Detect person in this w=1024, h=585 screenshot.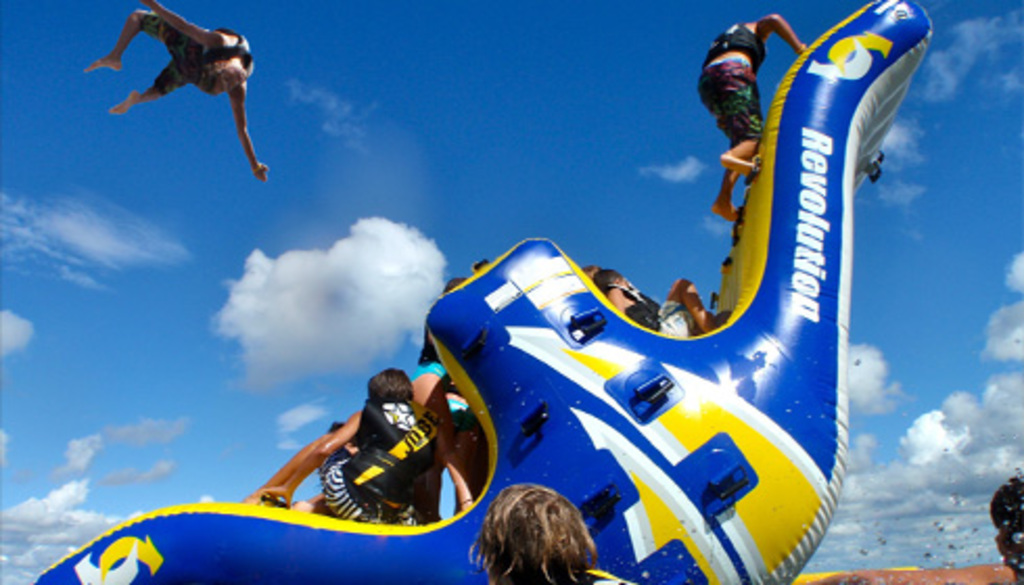
Detection: <box>472,481,633,583</box>.
